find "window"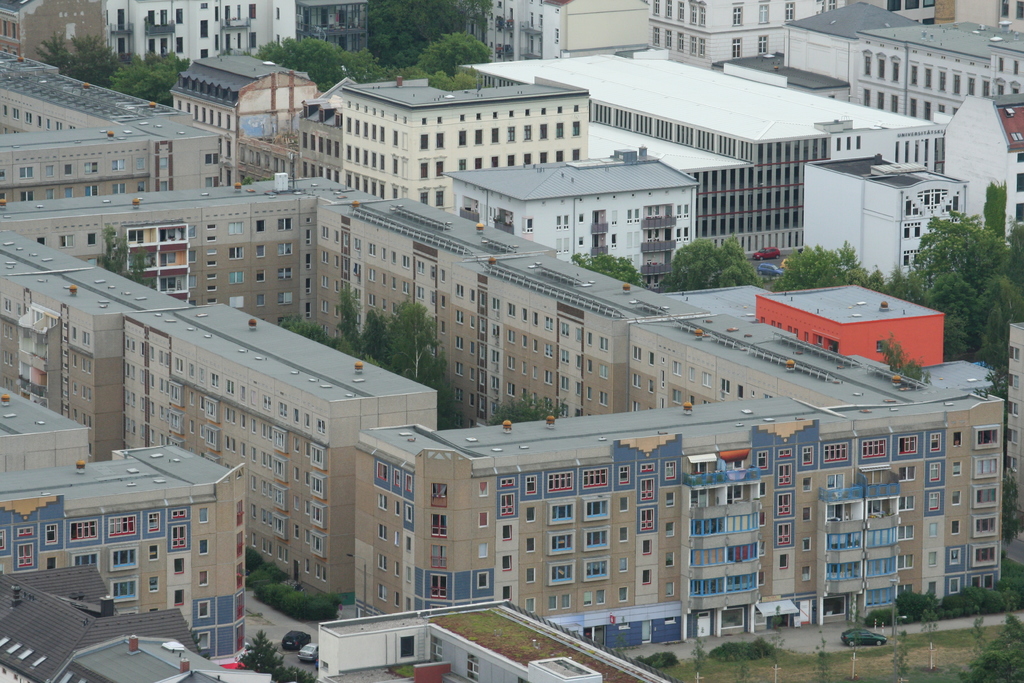
467/655/479/682
